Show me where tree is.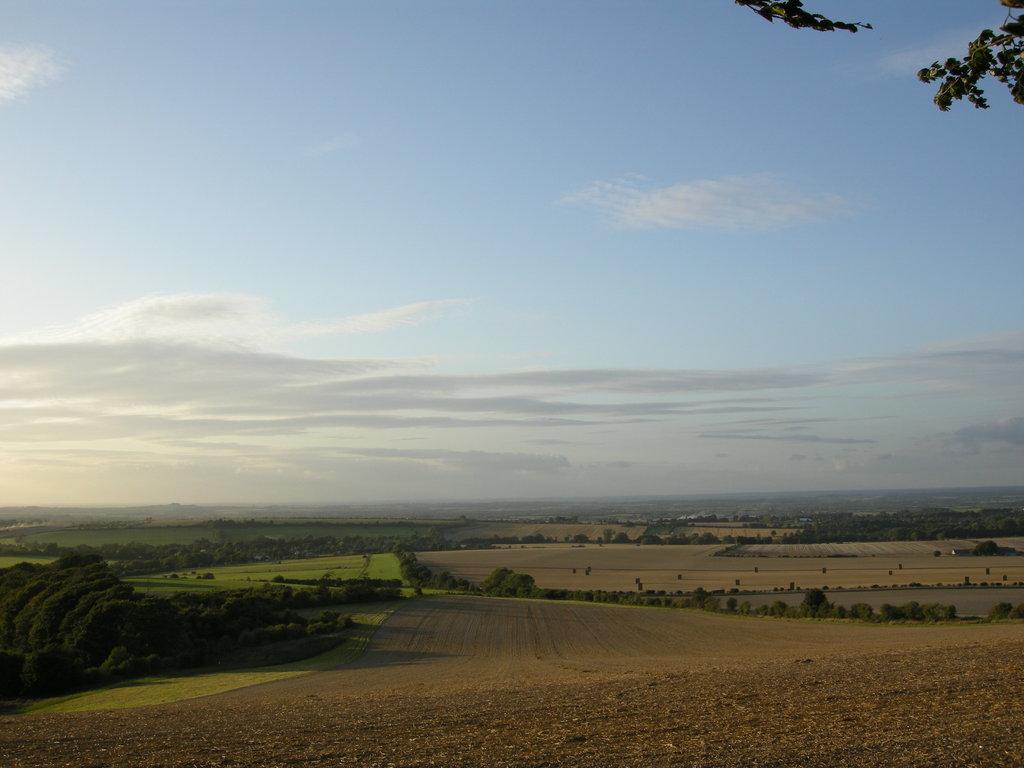
tree is at 731, 0, 1023, 122.
